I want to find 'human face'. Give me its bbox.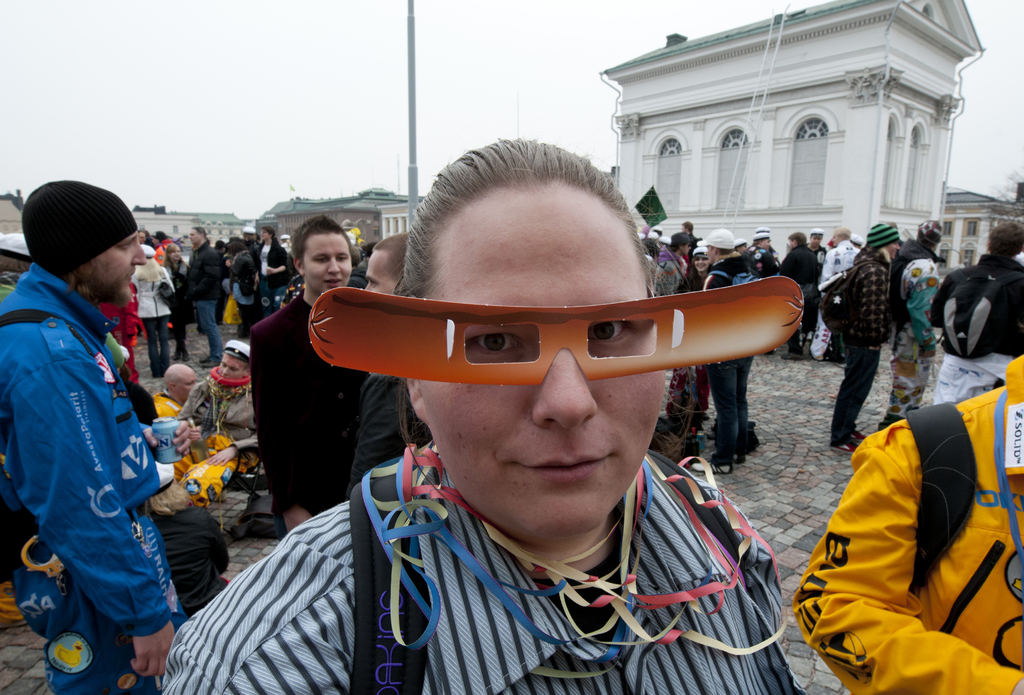
detection(304, 233, 358, 292).
